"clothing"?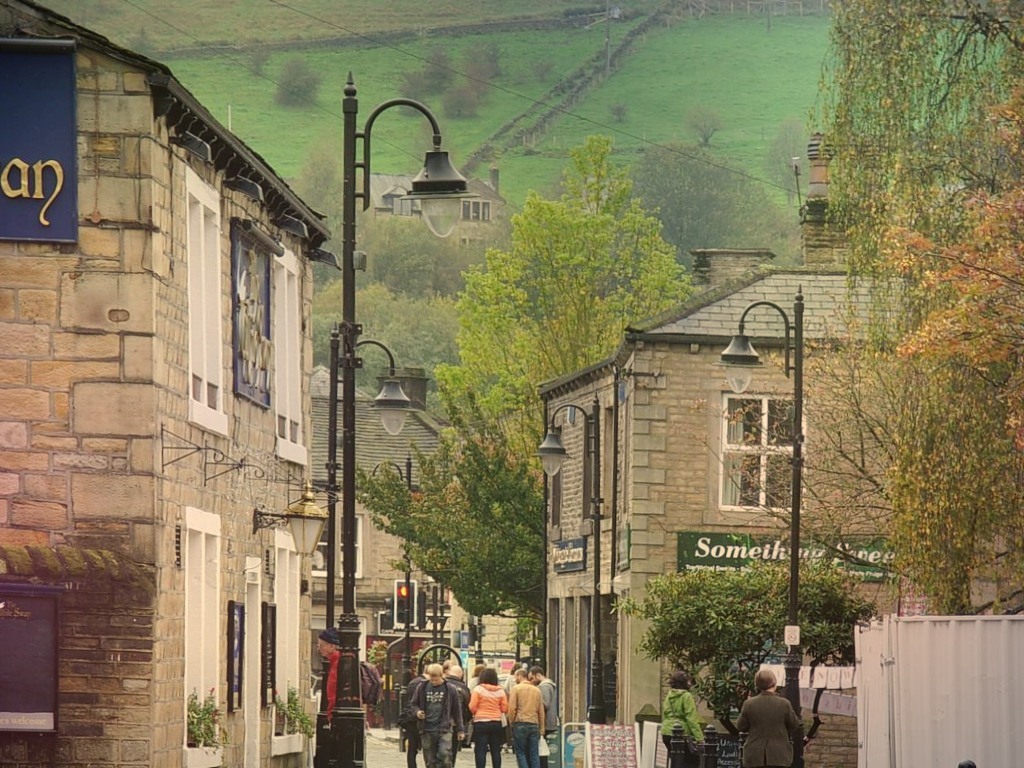
Rect(662, 684, 703, 767)
